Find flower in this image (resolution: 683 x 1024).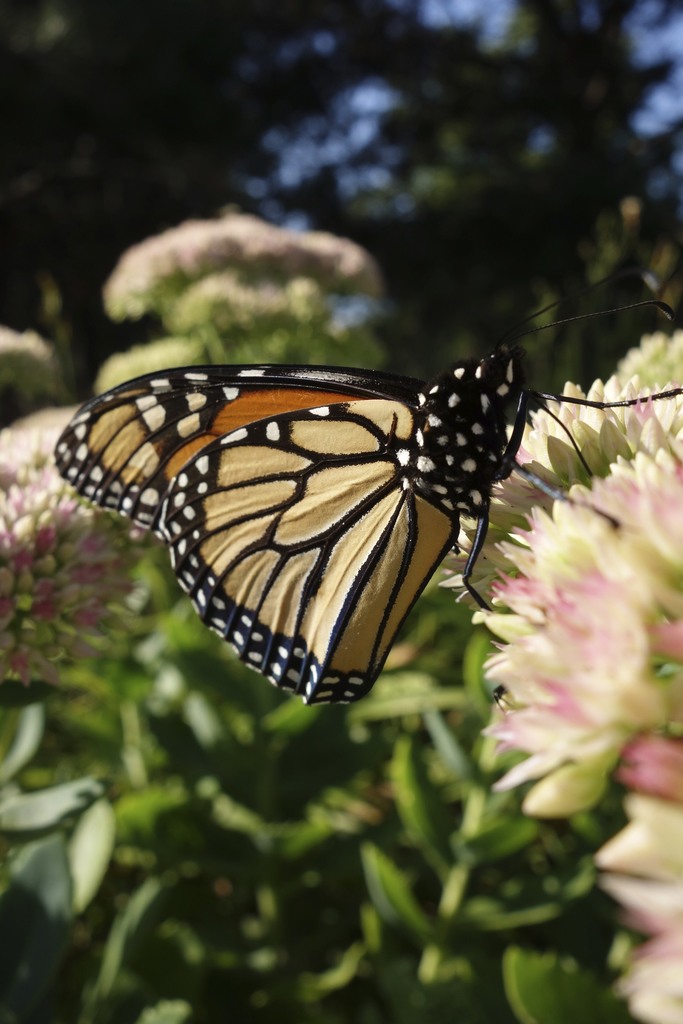
{"x1": 0, "y1": 463, "x2": 140, "y2": 680}.
